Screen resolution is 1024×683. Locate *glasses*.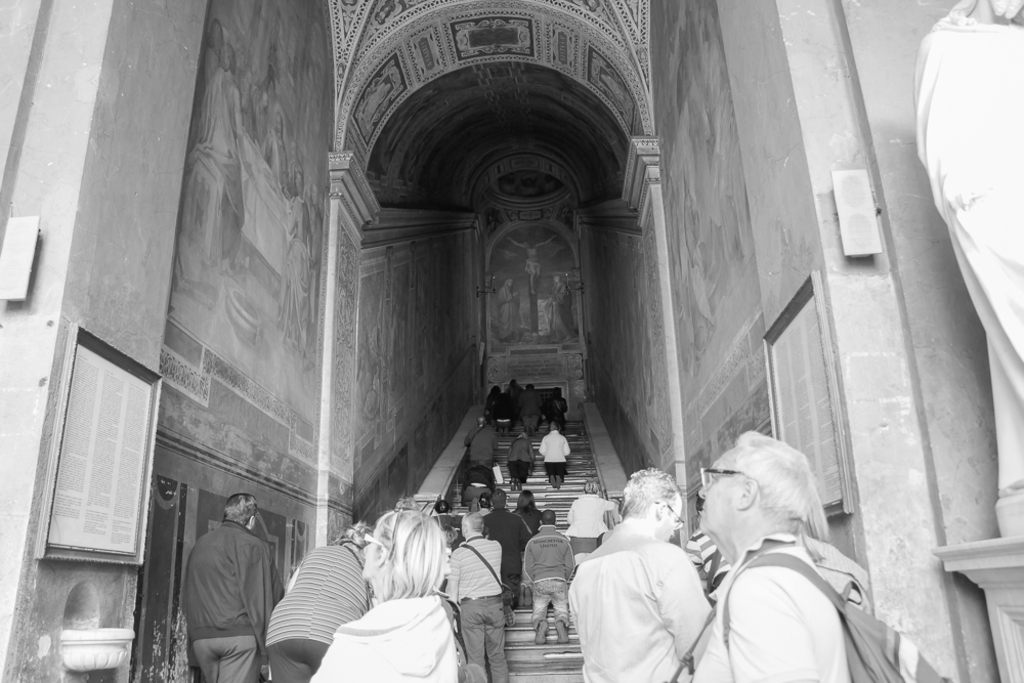
region(697, 467, 746, 488).
